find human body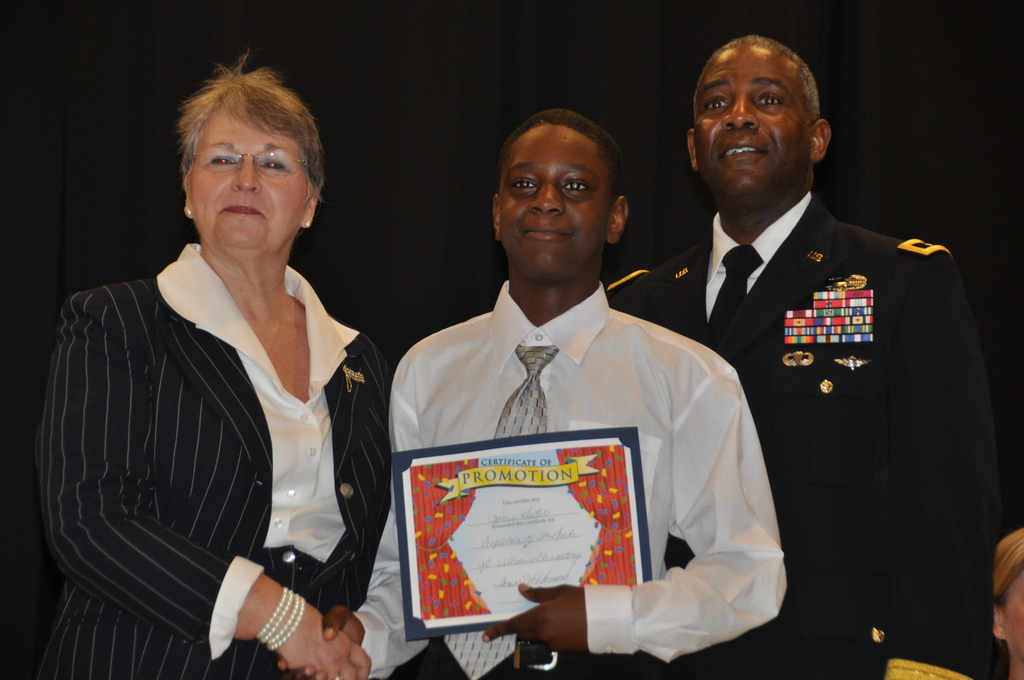
rect(272, 97, 790, 679)
